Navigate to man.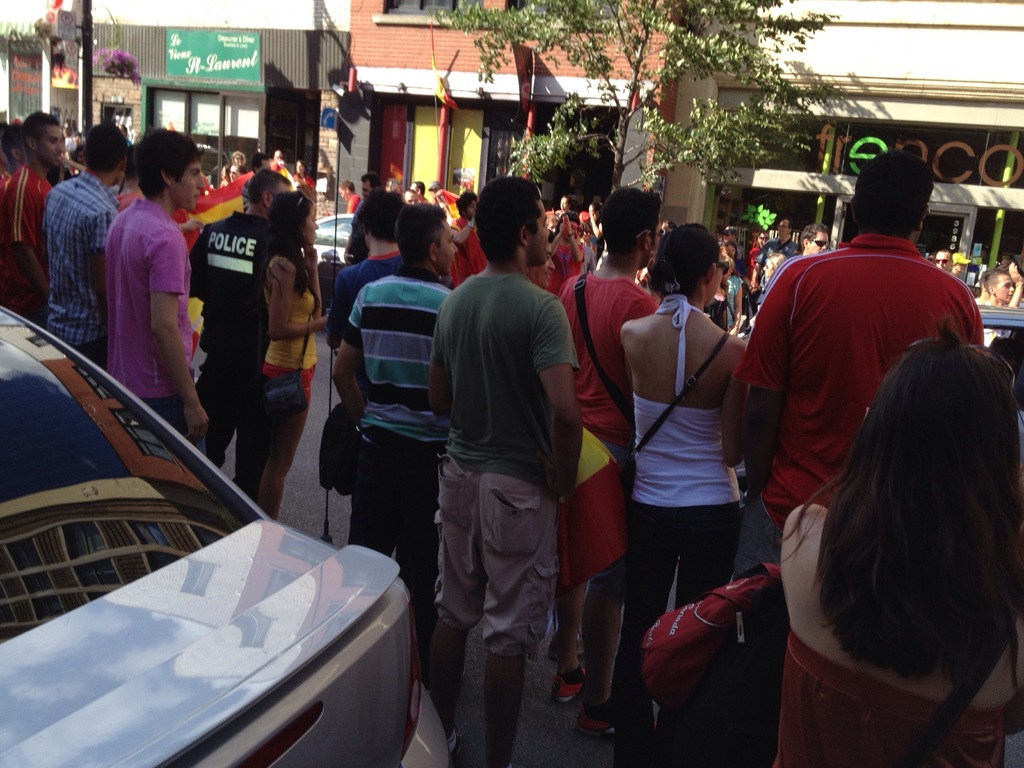
Navigation target: pyautogui.locateOnScreen(528, 228, 557, 291).
